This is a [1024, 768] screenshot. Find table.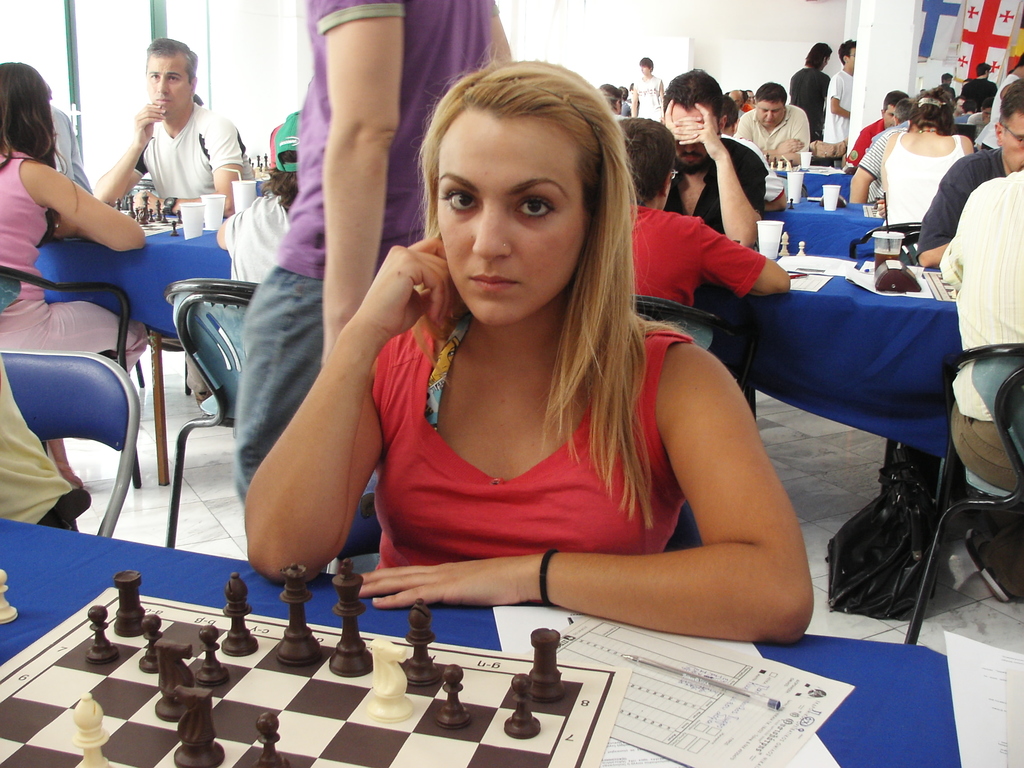
Bounding box: region(38, 188, 230, 348).
